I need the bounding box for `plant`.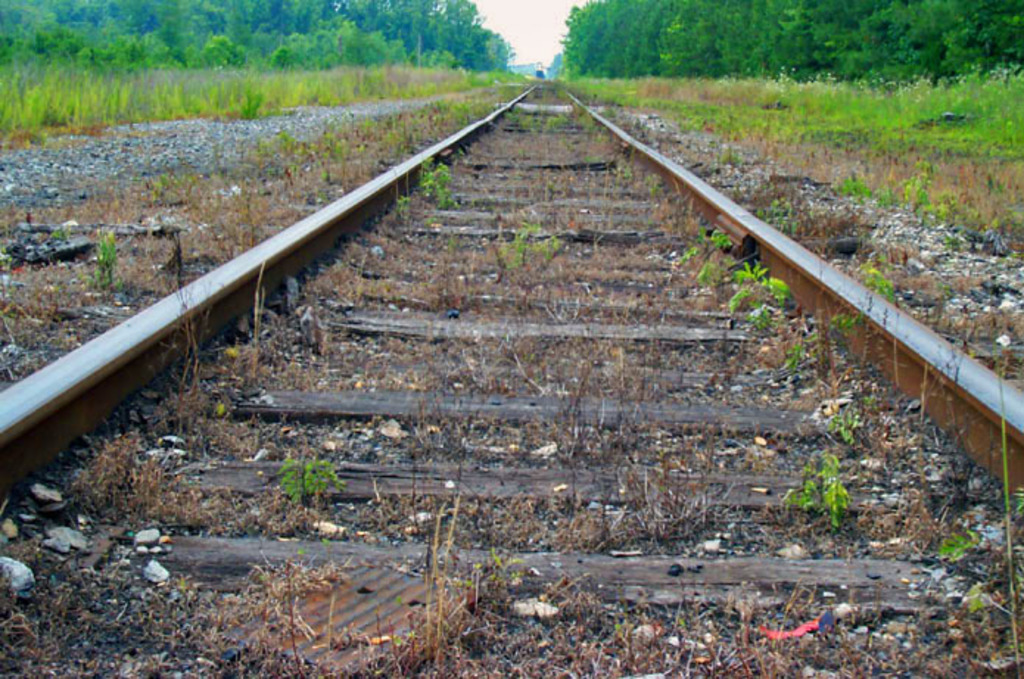
Here it is: rect(1008, 483, 1023, 520).
